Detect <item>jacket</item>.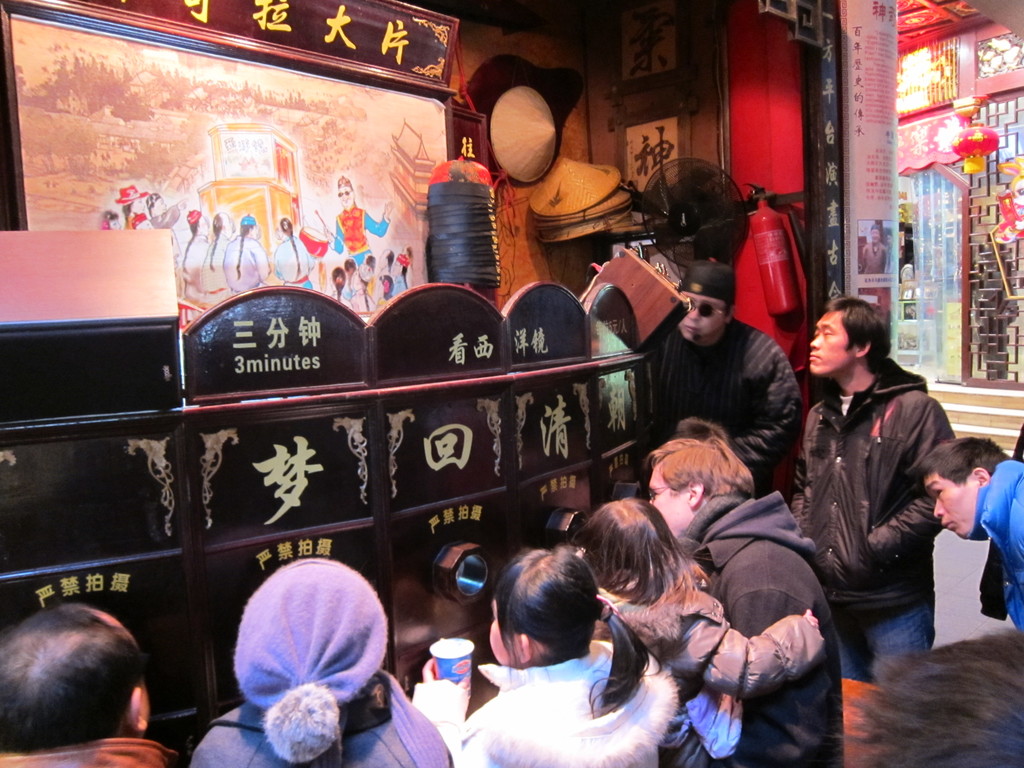
Detected at <region>604, 574, 825, 765</region>.
